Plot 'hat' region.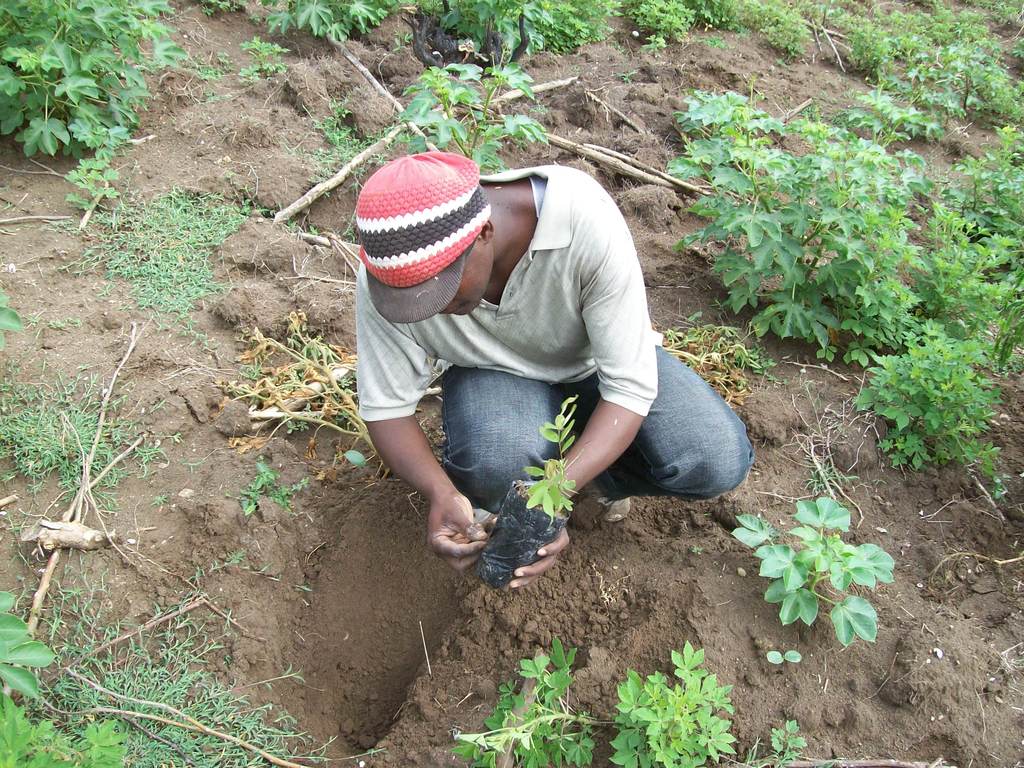
Plotted at (x1=355, y1=149, x2=493, y2=323).
